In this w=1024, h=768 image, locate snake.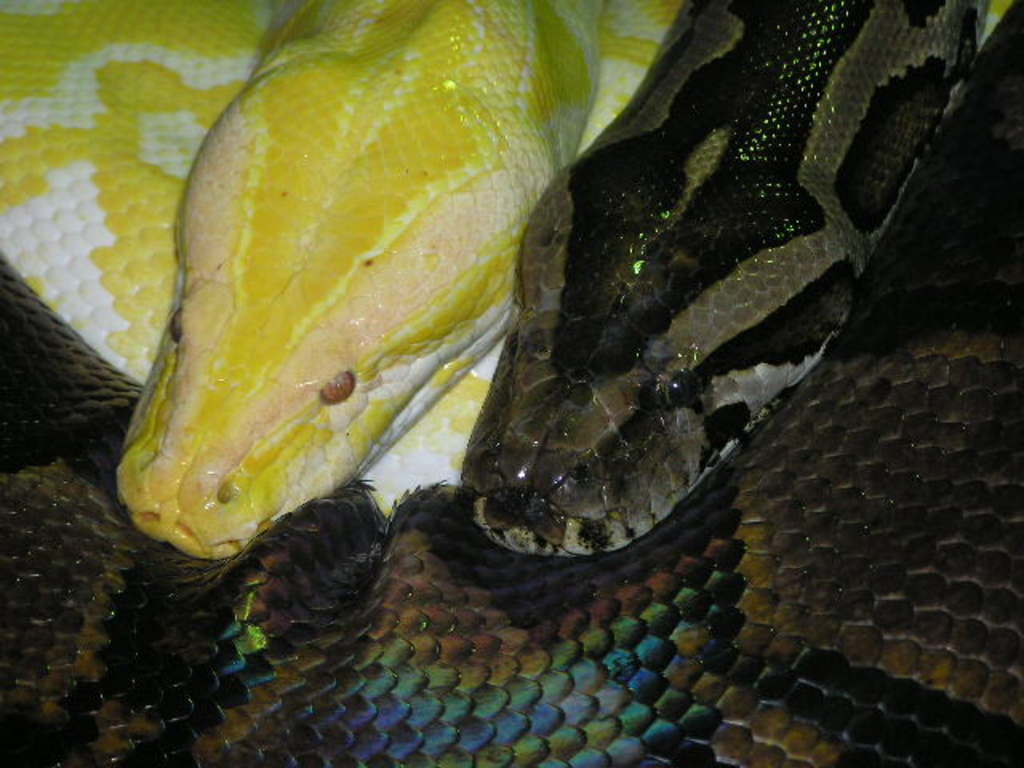
Bounding box: bbox(0, 5, 1022, 766).
